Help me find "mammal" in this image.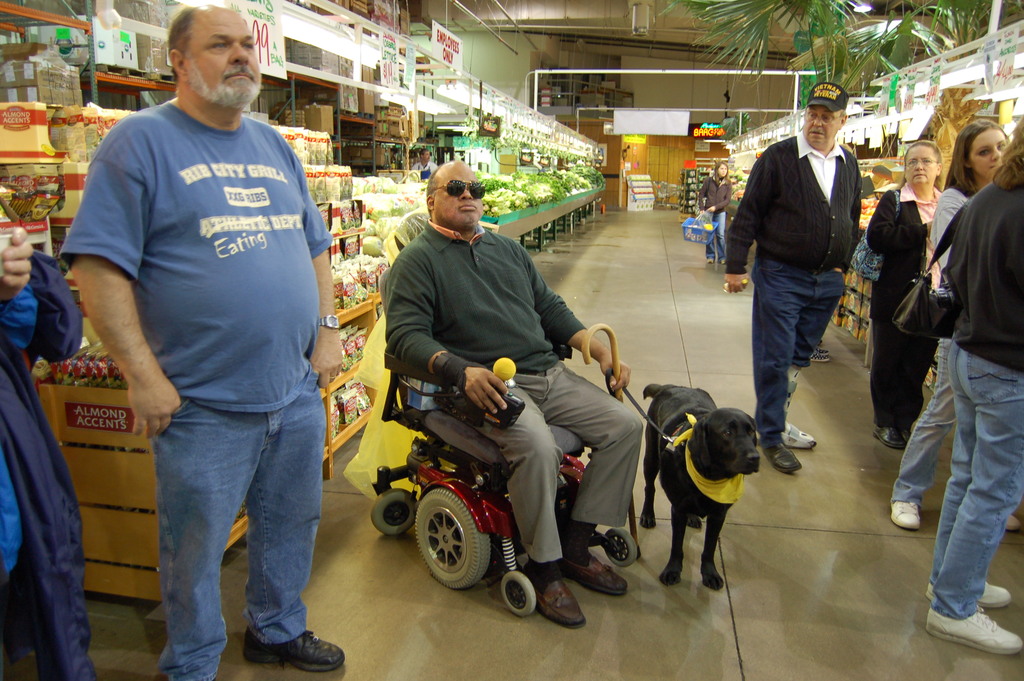
Found it: <box>0,180,84,680</box>.
